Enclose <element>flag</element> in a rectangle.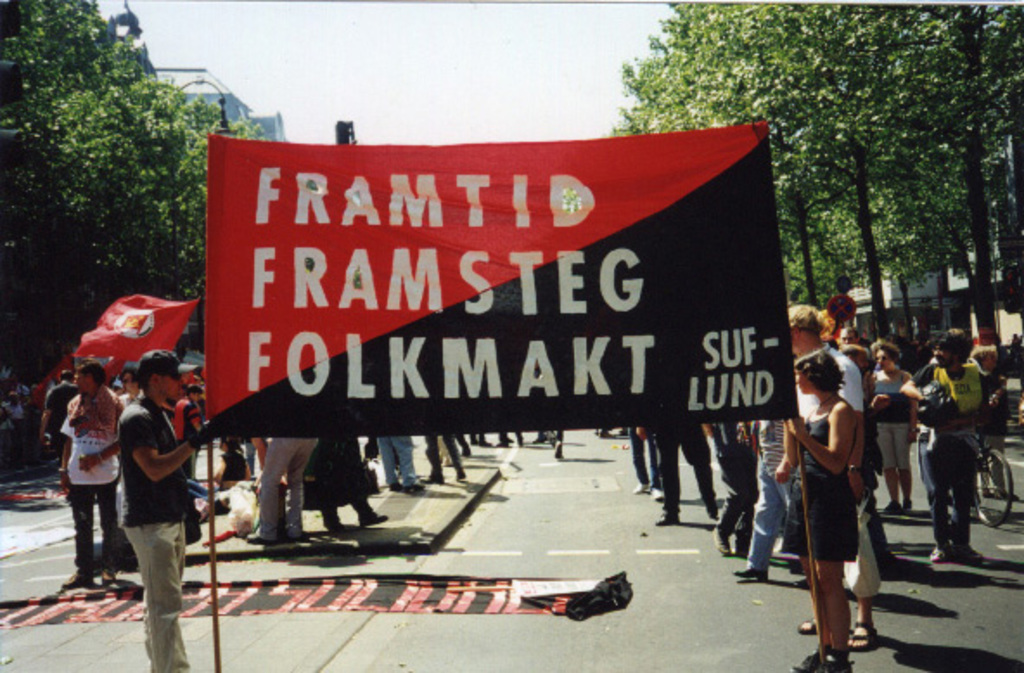
{"left": 35, "top": 356, "right": 73, "bottom": 410}.
